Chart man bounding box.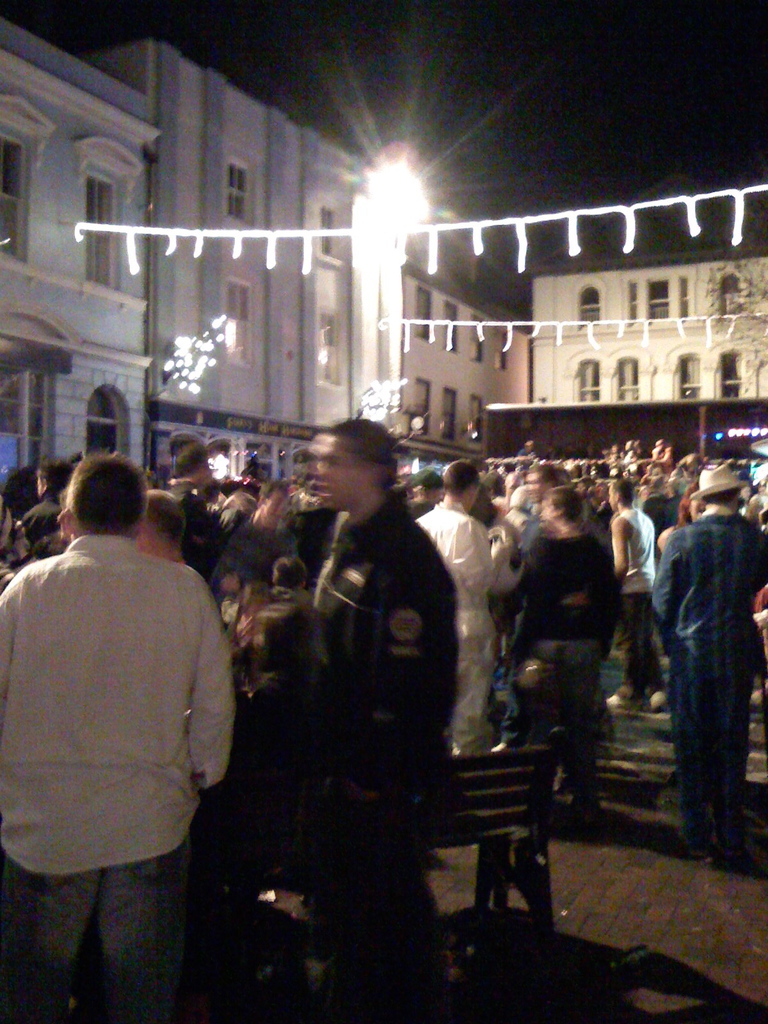
Charted: {"x1": 424, "y1": 448, "x2": 493, "y2": 782}.
